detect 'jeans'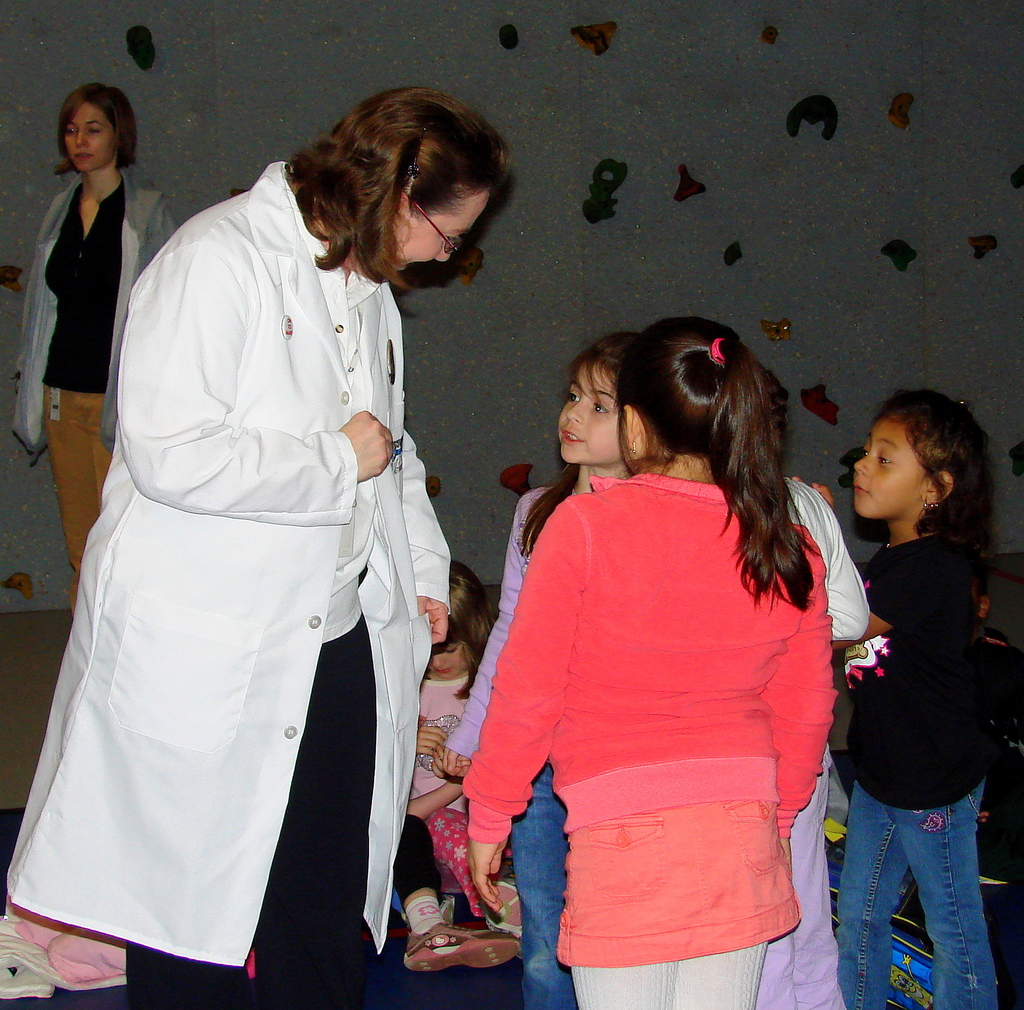
(x1=500, y1=769, x2=572, y2=1009)
